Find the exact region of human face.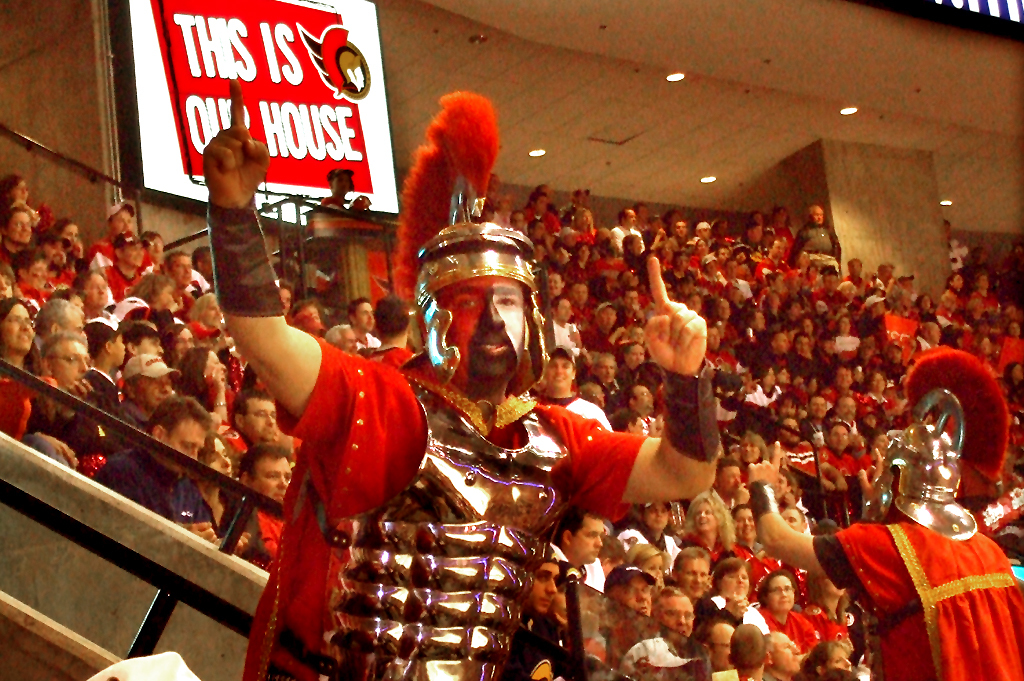
Exact region: 541:185:555:205.
